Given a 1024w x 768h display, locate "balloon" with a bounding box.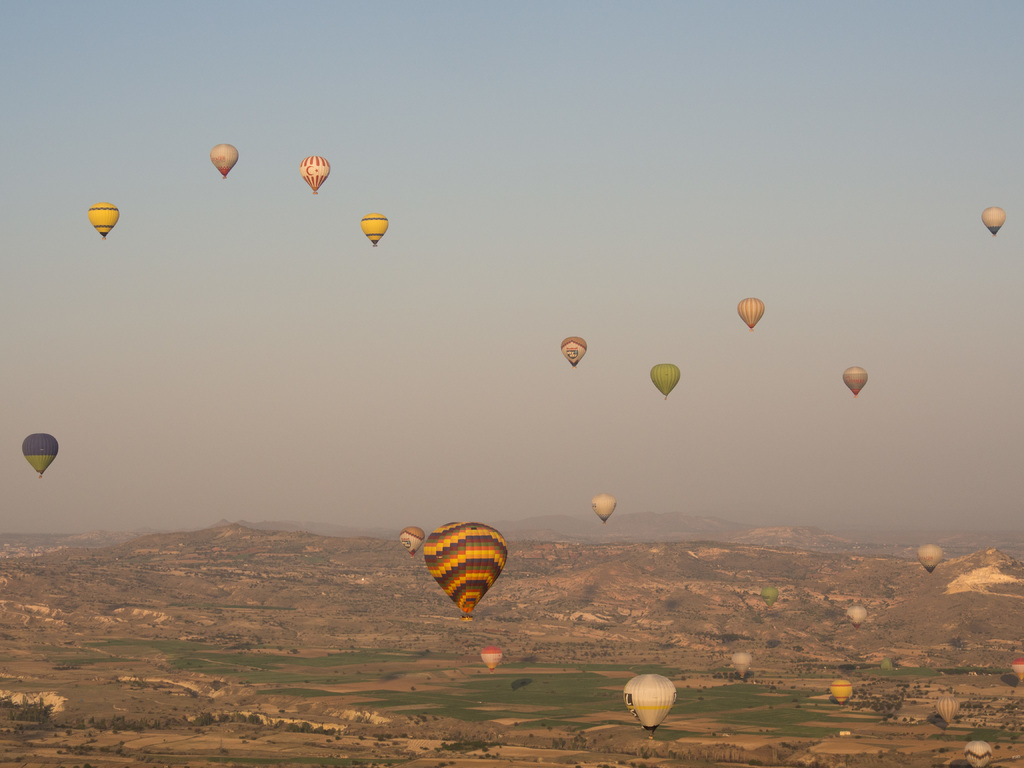
Located: 592,495,619,520.
